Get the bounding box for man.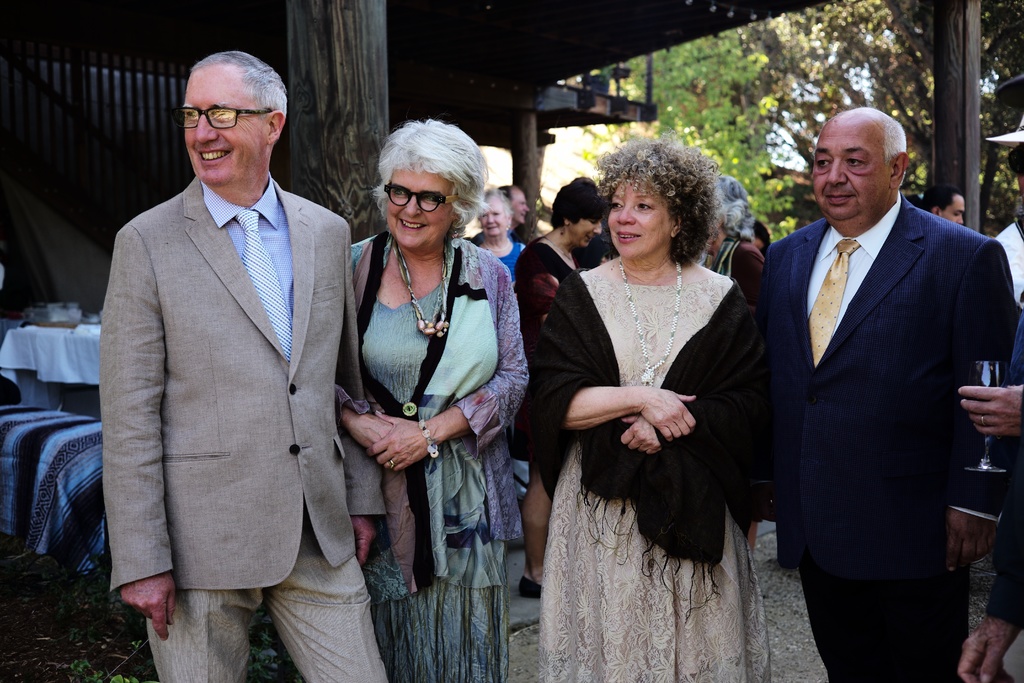
[958, 294, 1023, 682].
